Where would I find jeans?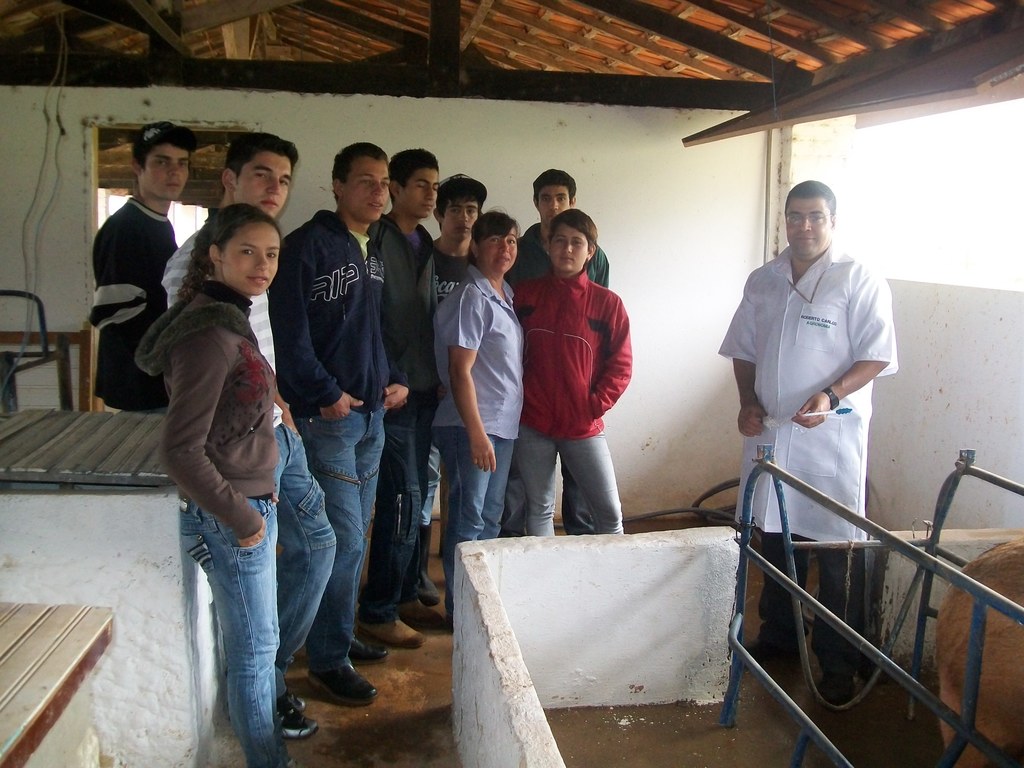
At 438, 429, 517, 605.
